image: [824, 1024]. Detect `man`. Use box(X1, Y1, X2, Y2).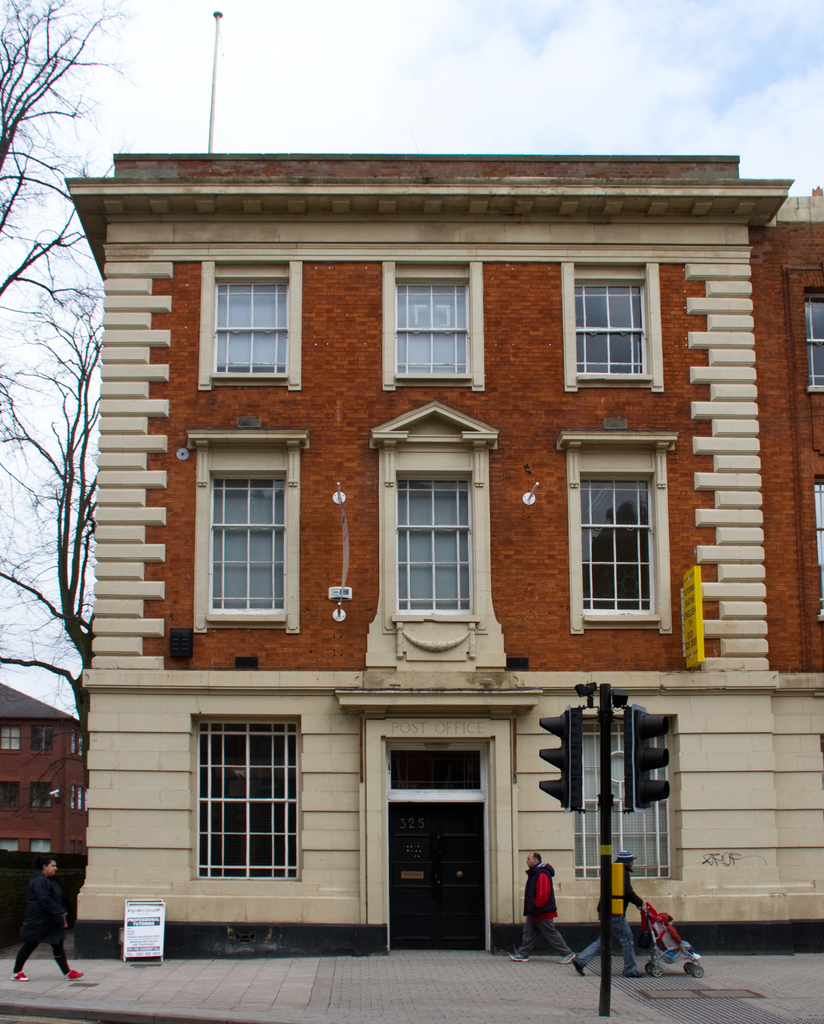
box(508, 847, 576, 966).
